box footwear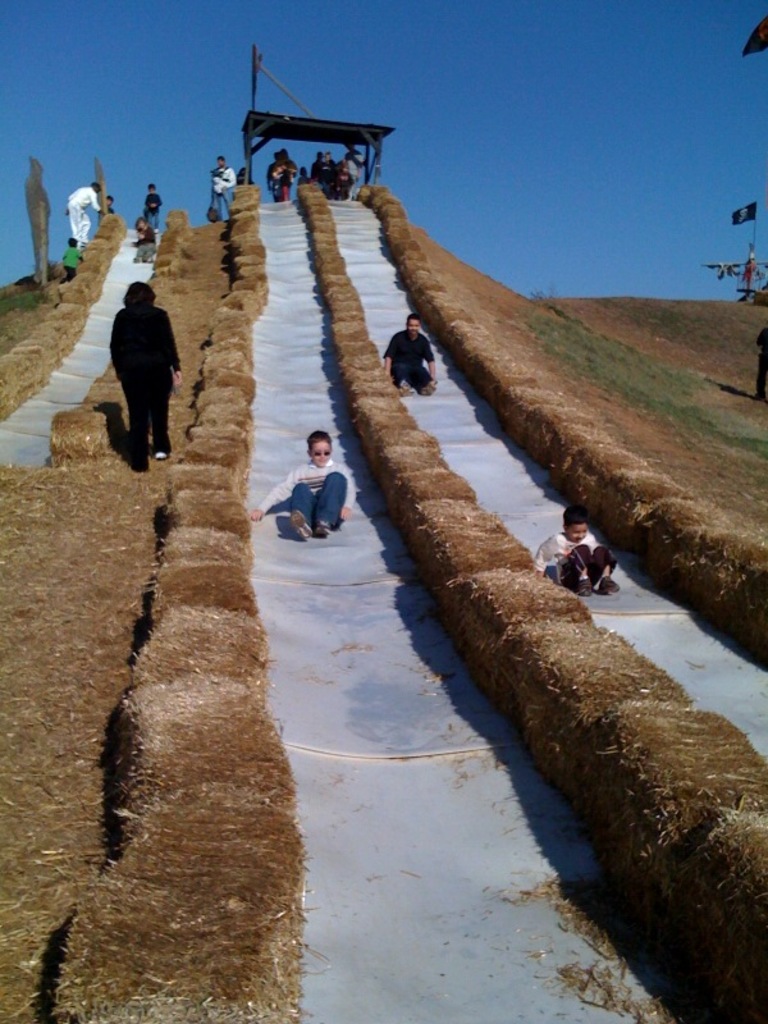
bbox=(307, 521, 325, 540)
